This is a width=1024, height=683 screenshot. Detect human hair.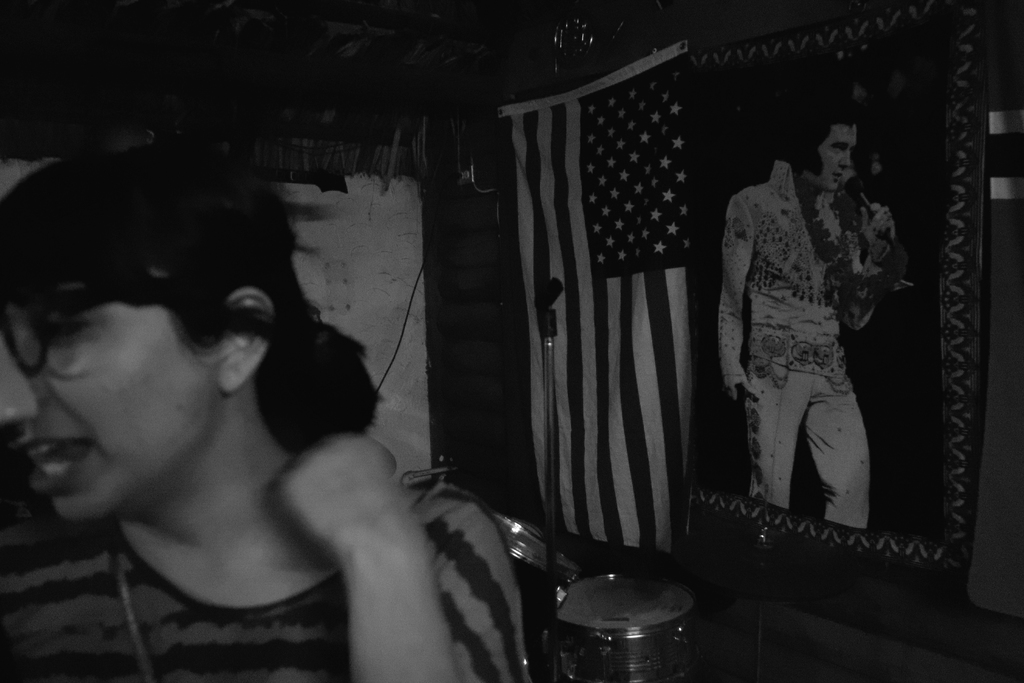
Rect(794, 106, 858, 185).
